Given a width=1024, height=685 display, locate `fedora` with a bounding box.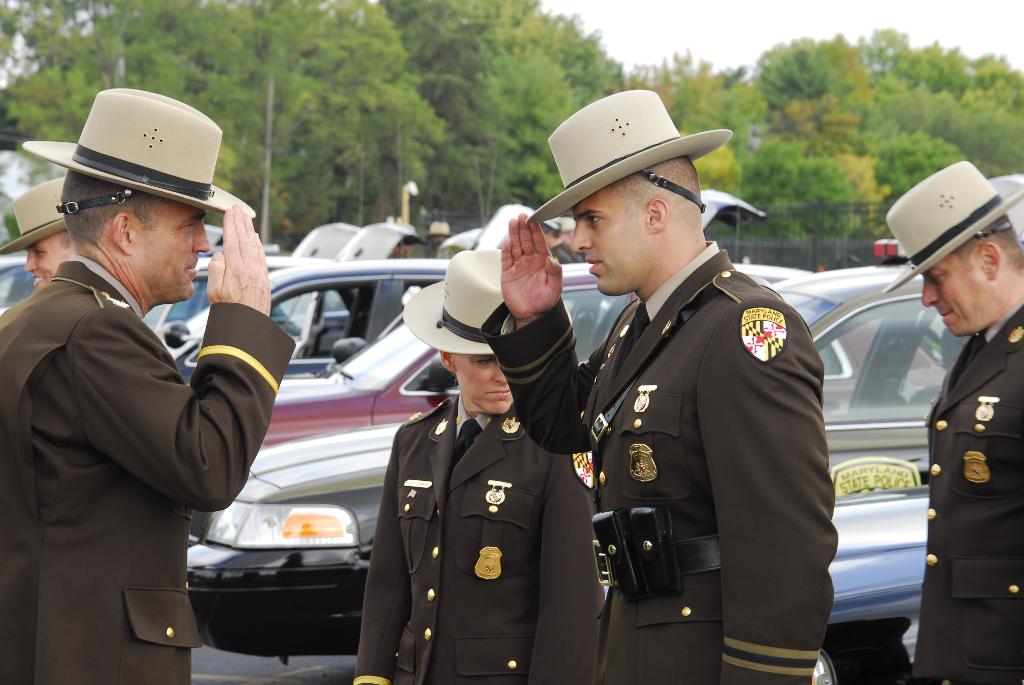
Located: [404,242,516,351].
